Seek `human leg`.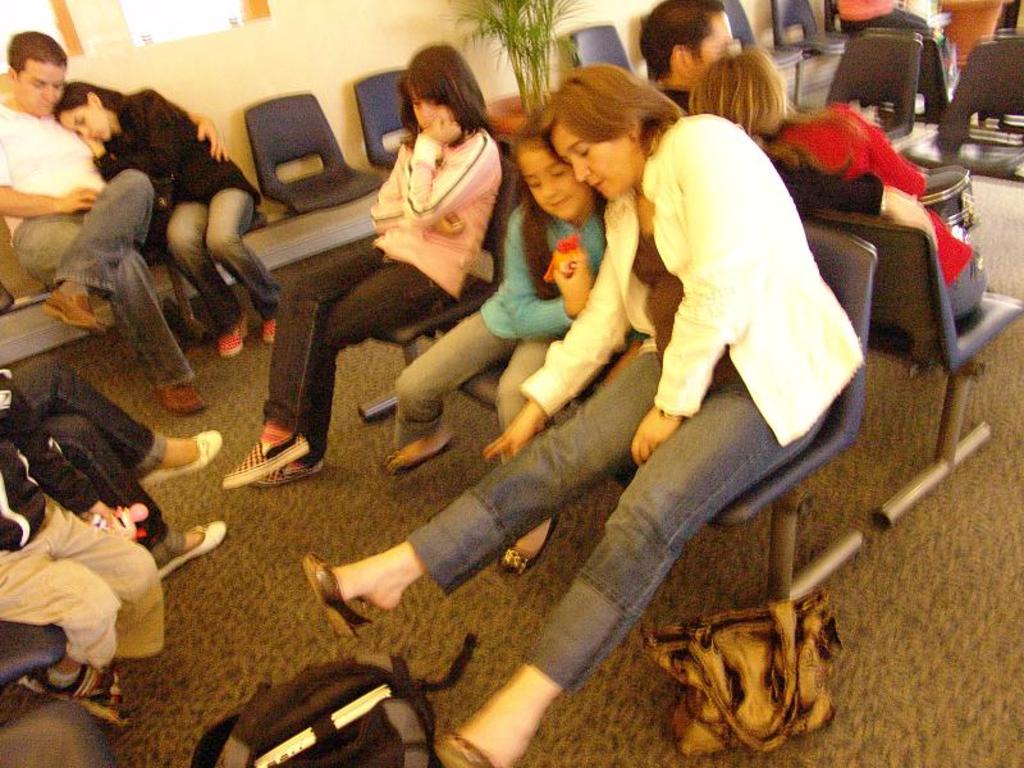
[0, 547, 111, 692].
